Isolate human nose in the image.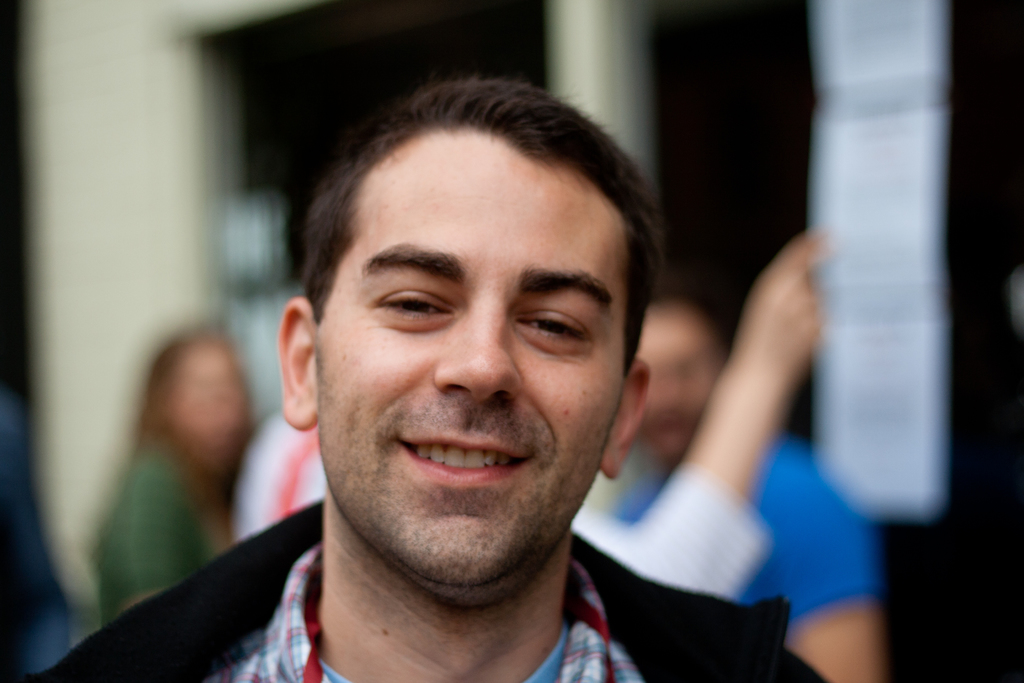
Isolated region: Rect(433, 292, 524, 404).
